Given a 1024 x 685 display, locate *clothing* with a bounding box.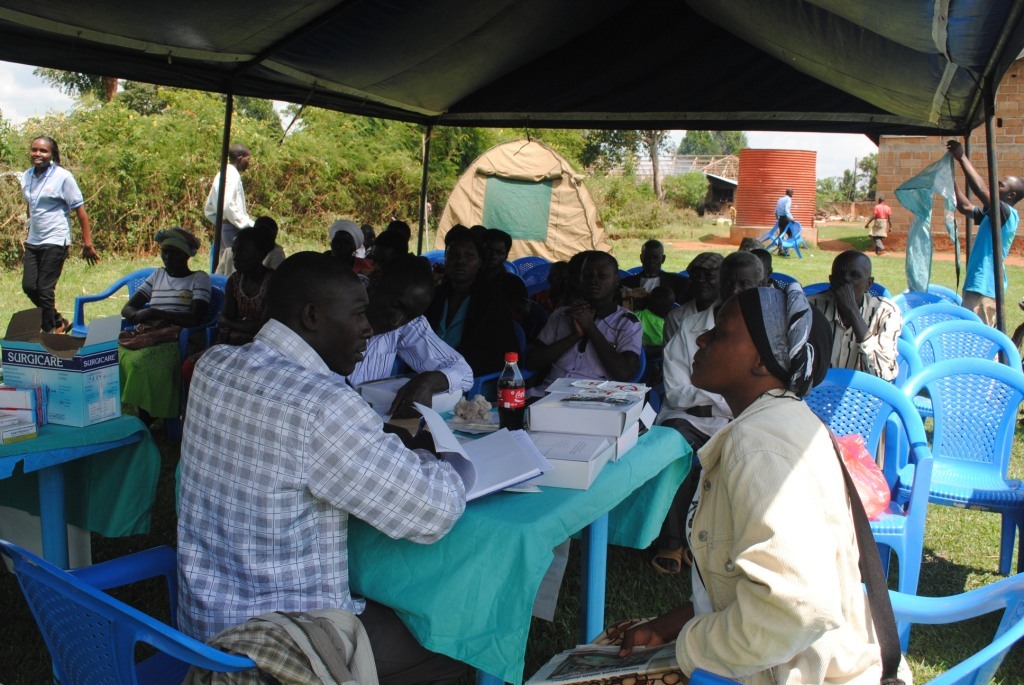
Located: 775, 196, 795, 245.
